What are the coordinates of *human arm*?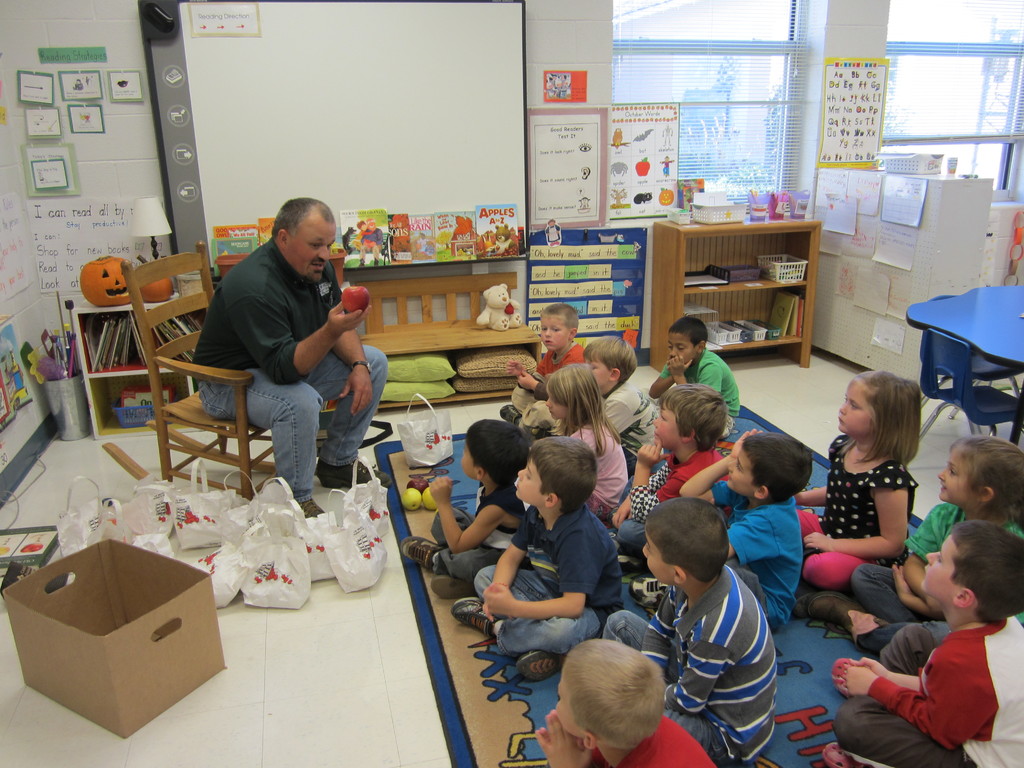
[left=434, top=476, right=516, bottom=547].
